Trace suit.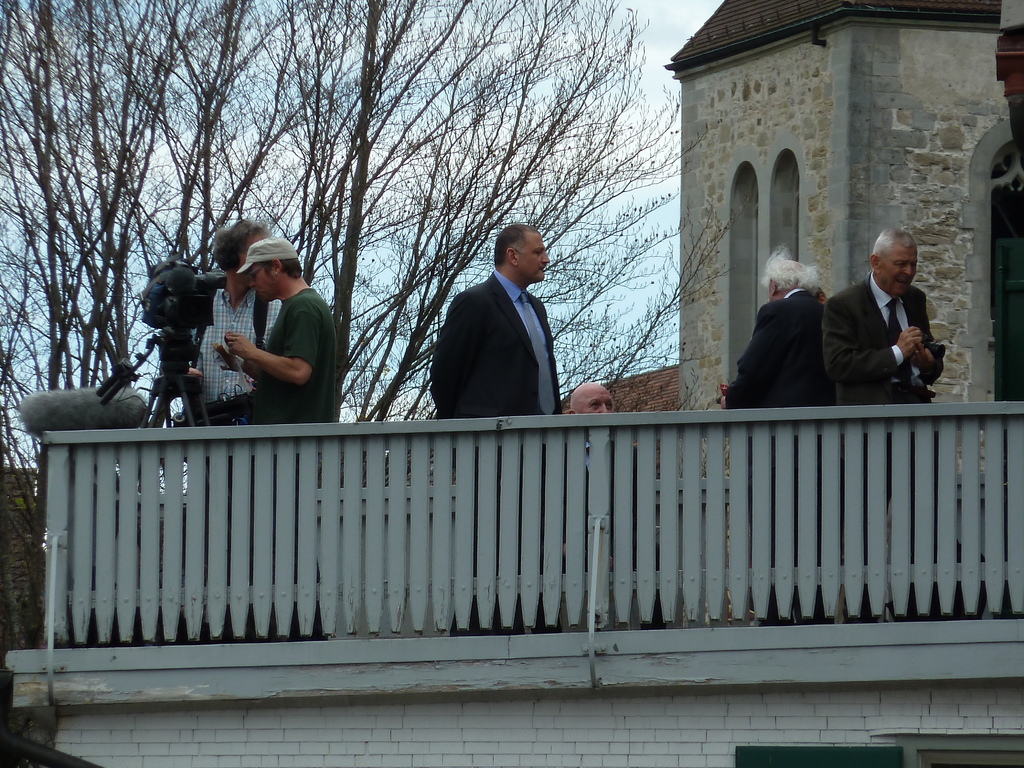
Traced to <region>426, 273, 565, 417</region>.
